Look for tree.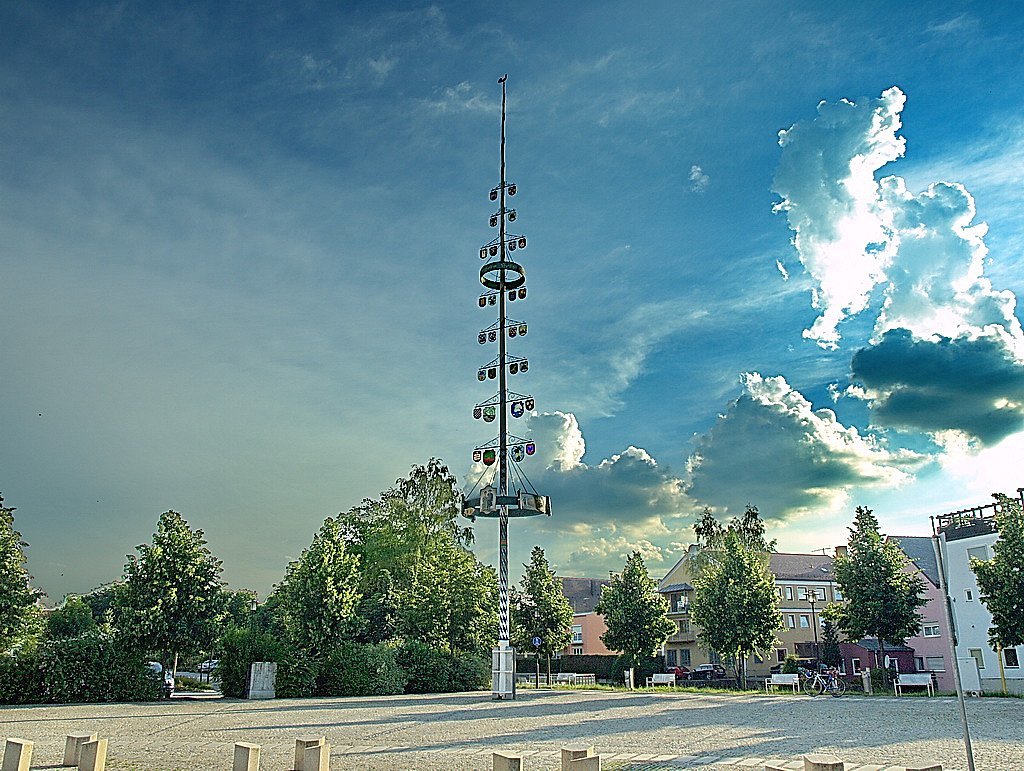
Found: crop(38, 593, 103, 644).
